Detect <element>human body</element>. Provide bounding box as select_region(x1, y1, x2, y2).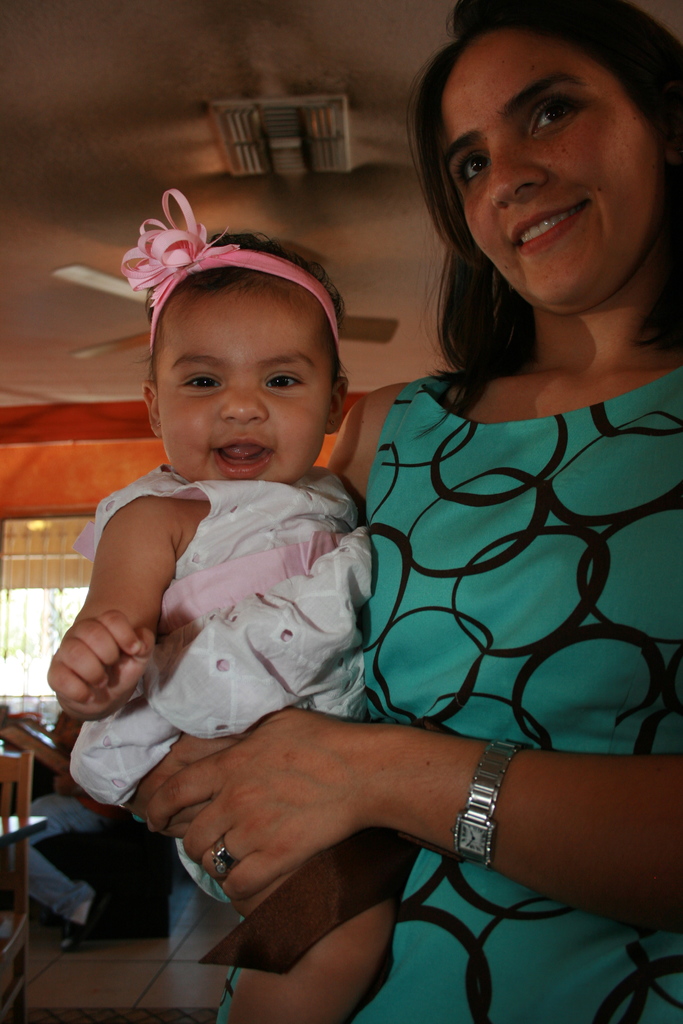
select_region(129, 340, 682, 1023).
